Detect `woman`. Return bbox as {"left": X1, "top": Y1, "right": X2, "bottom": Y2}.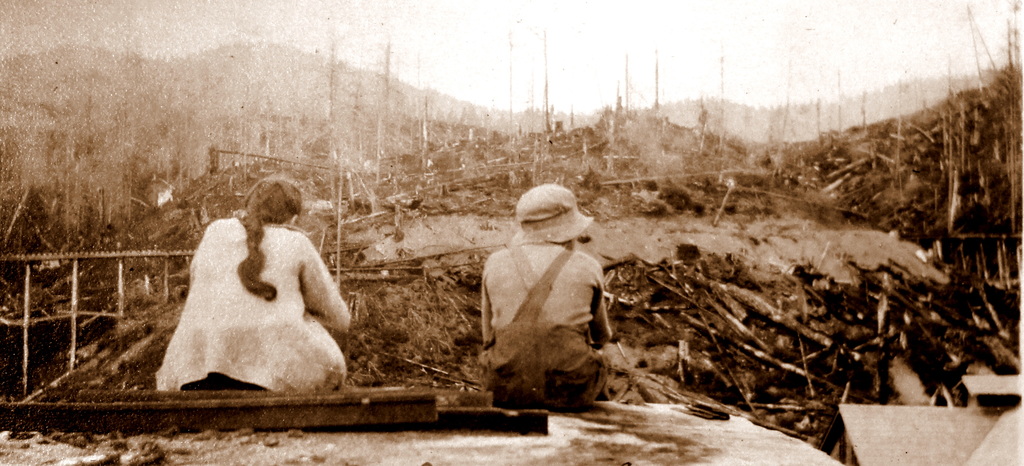
{"left": 148, "top": 173, "right": 352, "bottom": 399}.
